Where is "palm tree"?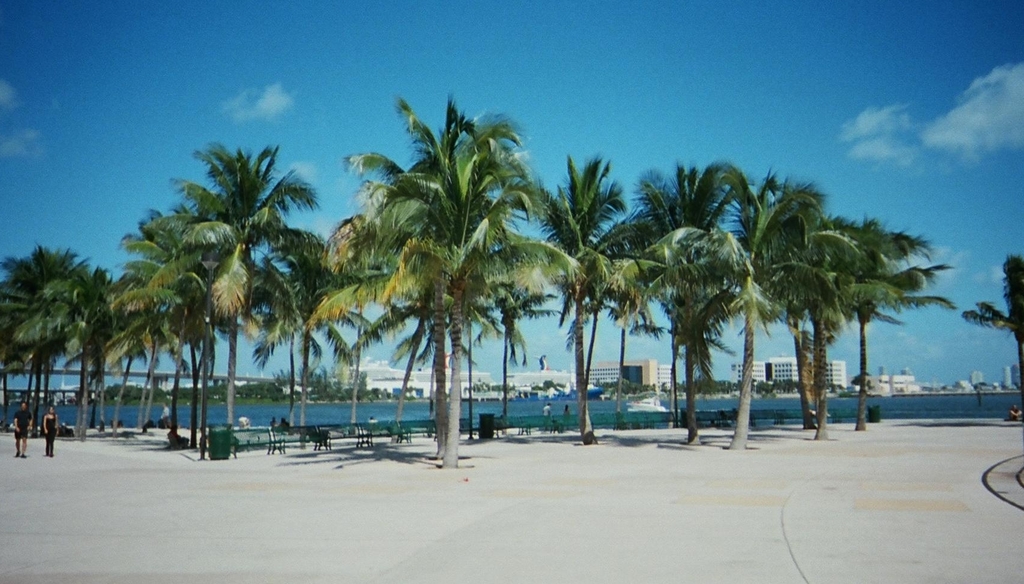
bbox=(765, 175, 865, 416).
